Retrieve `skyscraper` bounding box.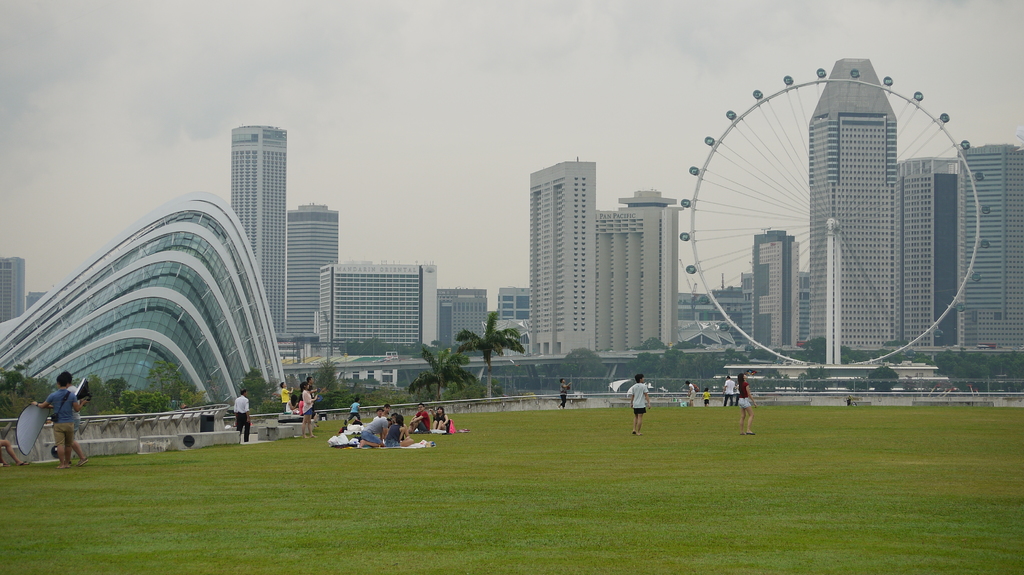
Bounding box: pyautogui.locateOnScreen(953, 147, 1023, 353).
